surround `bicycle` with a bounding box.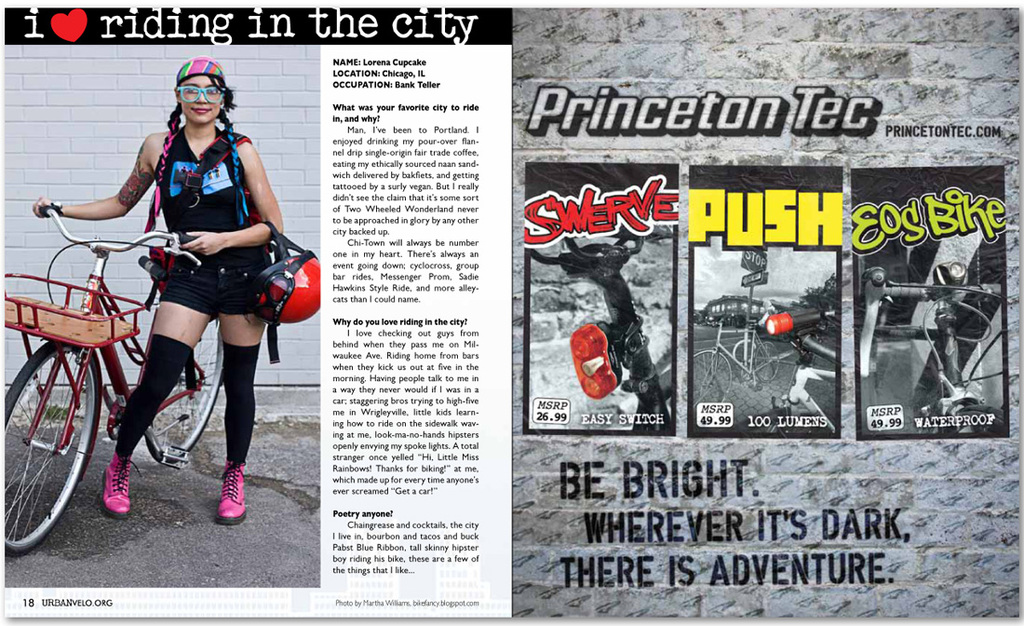
l=9, t=229, r=231, b=541.
